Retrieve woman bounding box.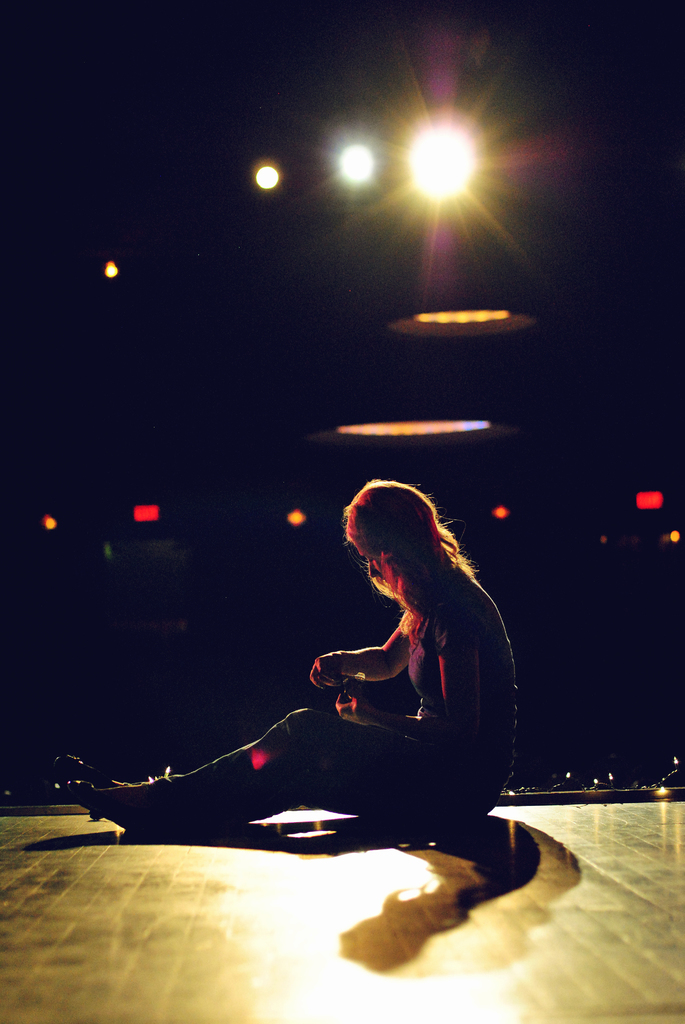
Bounding box: [left=148, top=479, right=529, bottom=856].
